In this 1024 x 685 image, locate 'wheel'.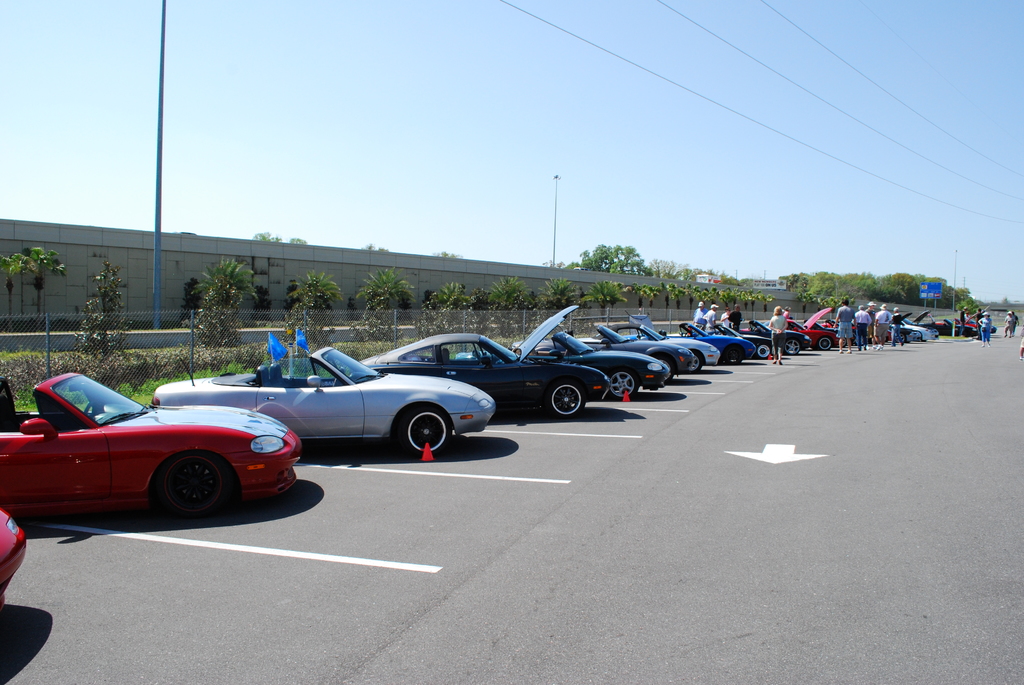
Bounding box: pyautogui.locateOnScreen(819, 336, 831, 355).
